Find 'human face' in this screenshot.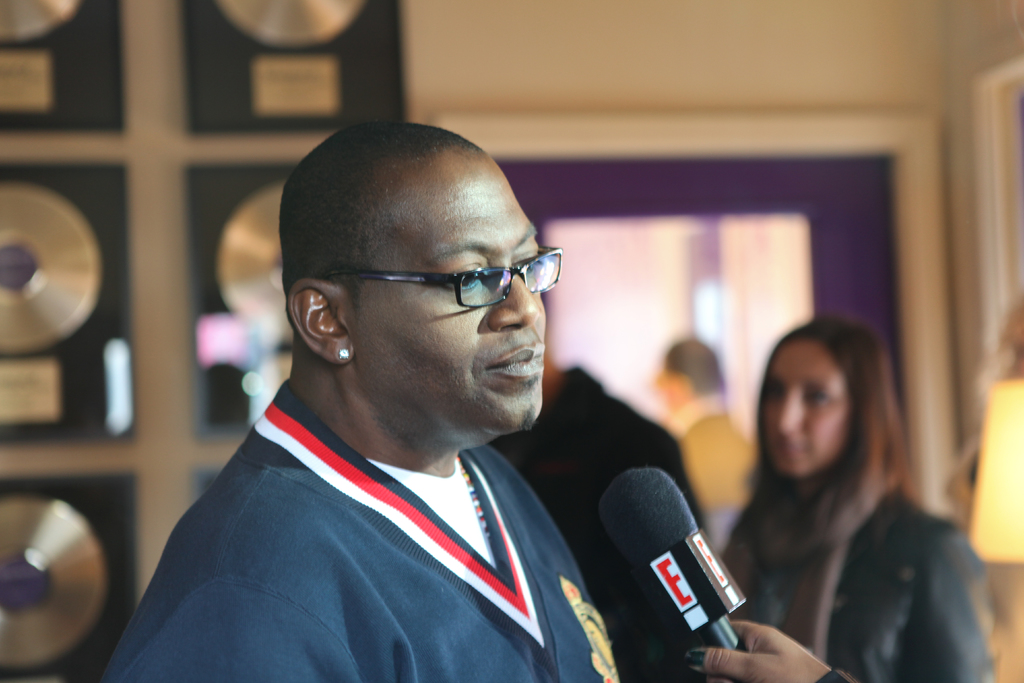
The bounding box for 'human face' is <box>758,339,849,479</box>.
